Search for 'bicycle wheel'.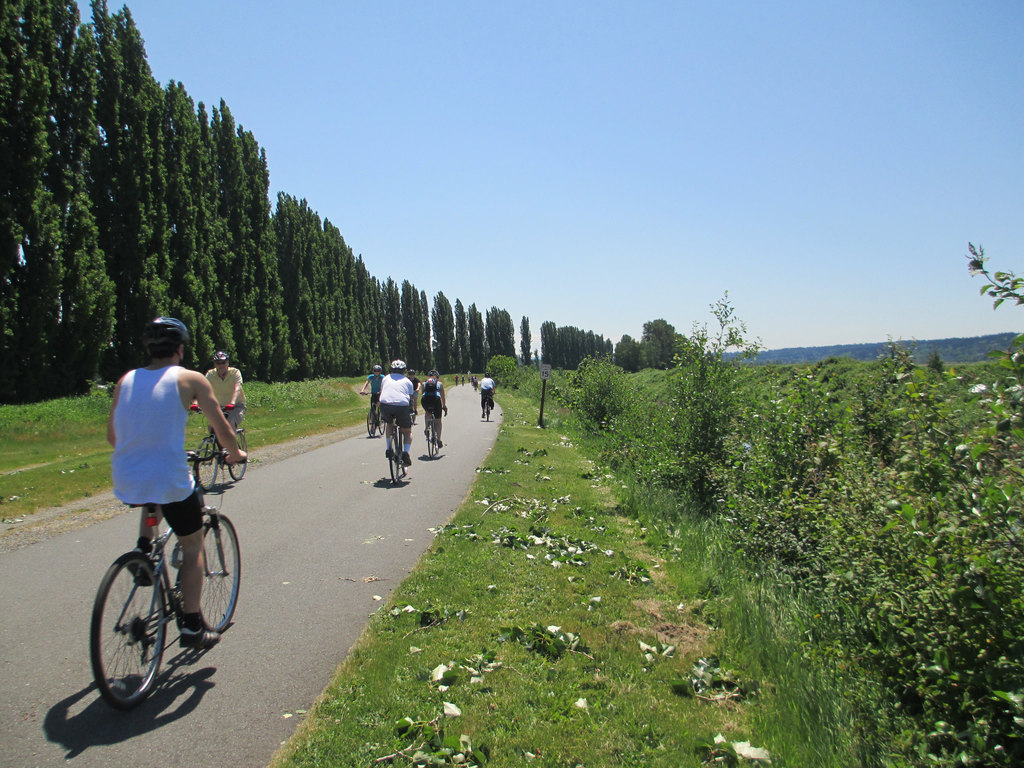
Found at <region>227, 430, 251, 483</region>.
